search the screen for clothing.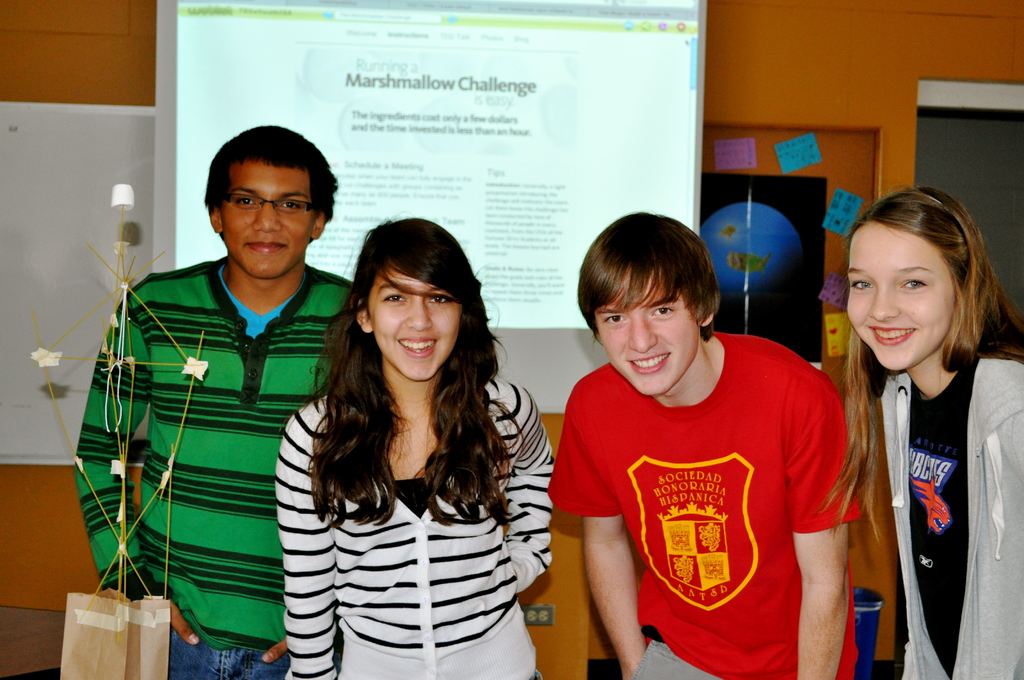
Found at x1=876, y1=350, x2=1023, y2=679.
